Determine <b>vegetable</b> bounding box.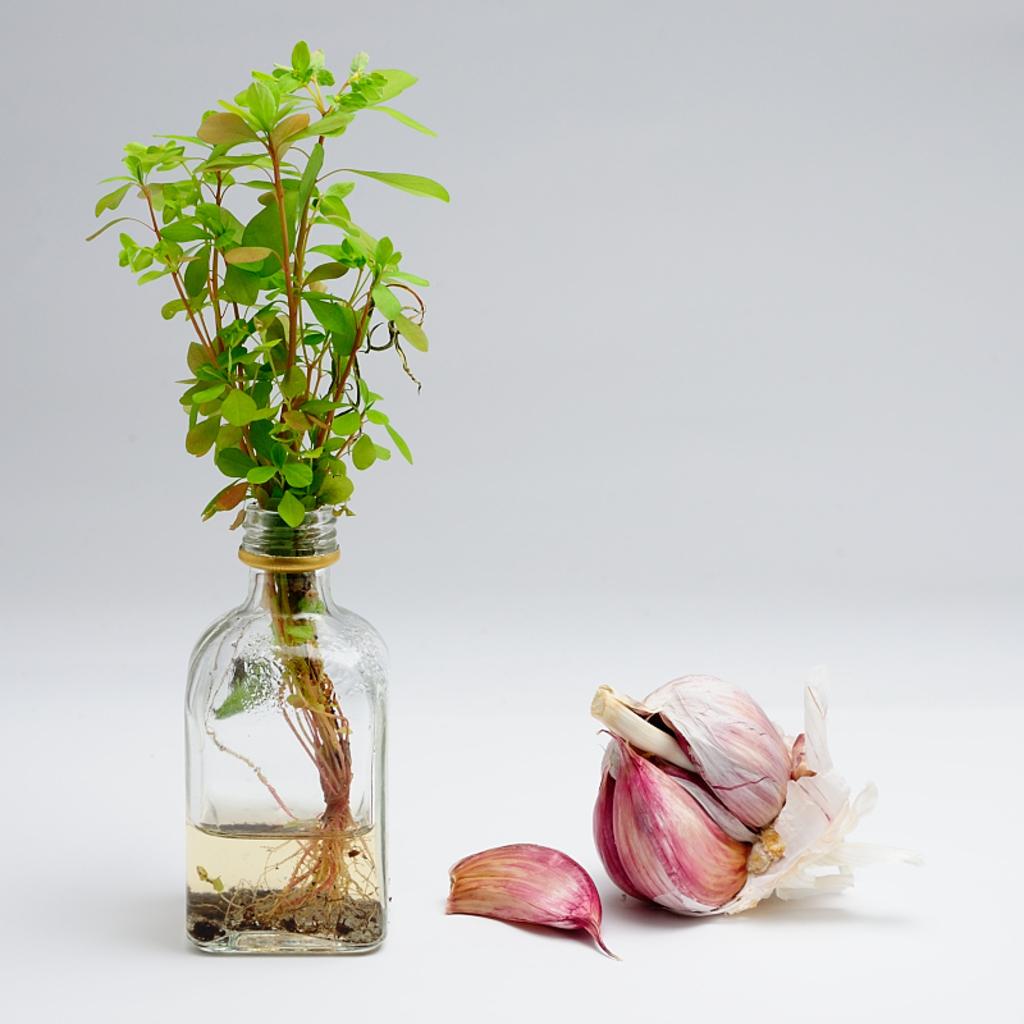
Determined: detection(447, 837, 608, 952).
